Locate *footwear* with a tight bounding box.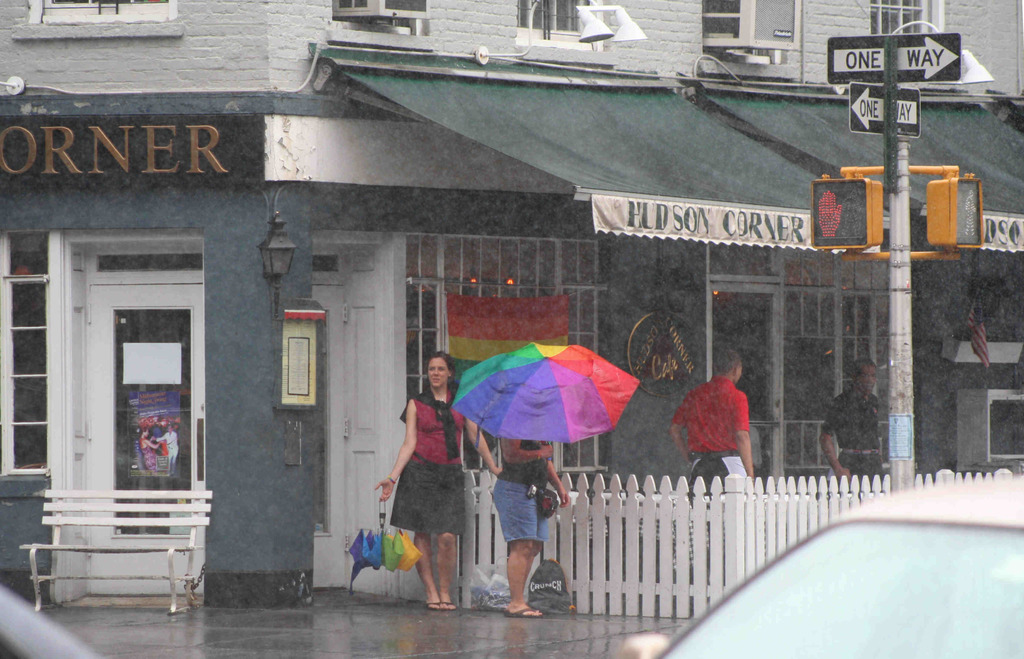
detection(502, 605, 547, 619).
